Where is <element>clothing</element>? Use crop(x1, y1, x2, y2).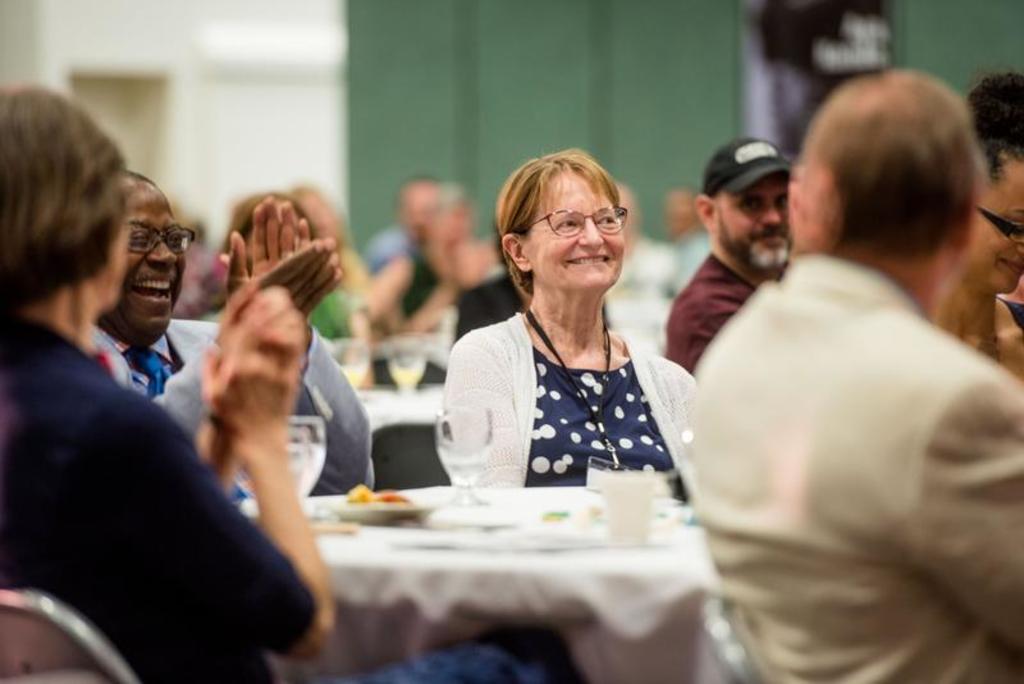
crop(401, 250, 508, 328).
